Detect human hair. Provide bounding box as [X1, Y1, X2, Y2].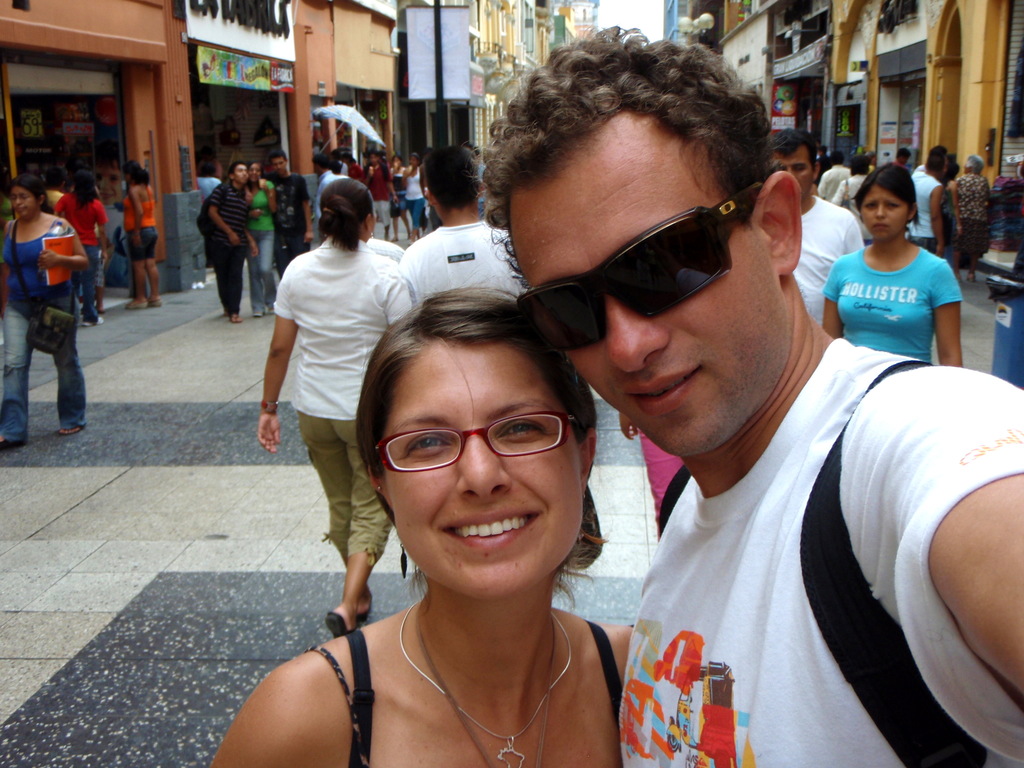
[332, 149, 340, 159].
